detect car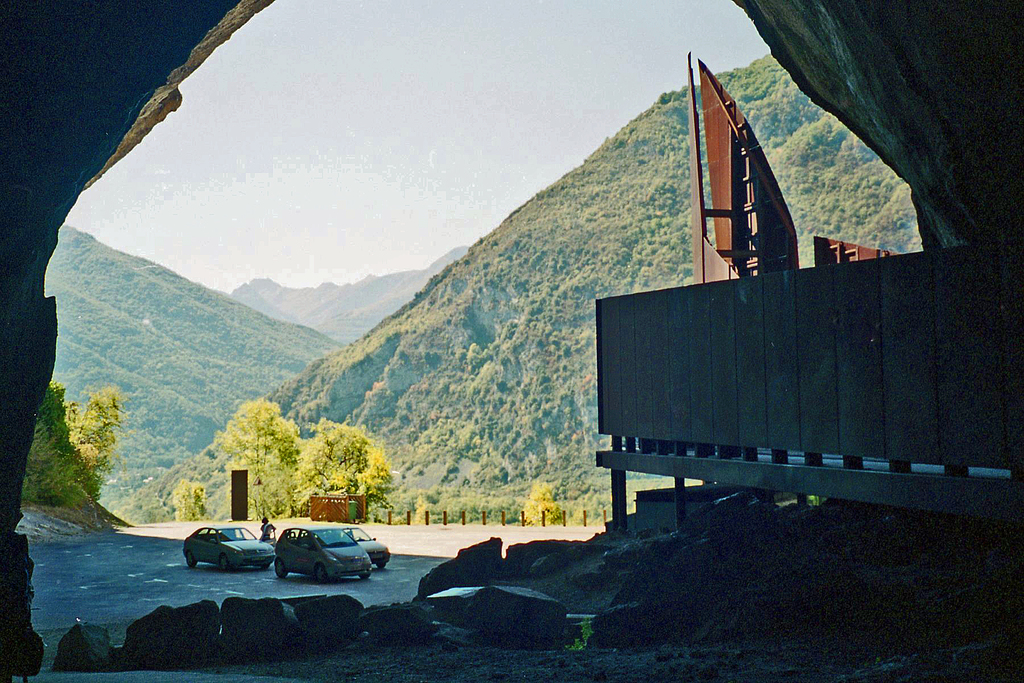
<region>271, 527, 380, 586</region>
